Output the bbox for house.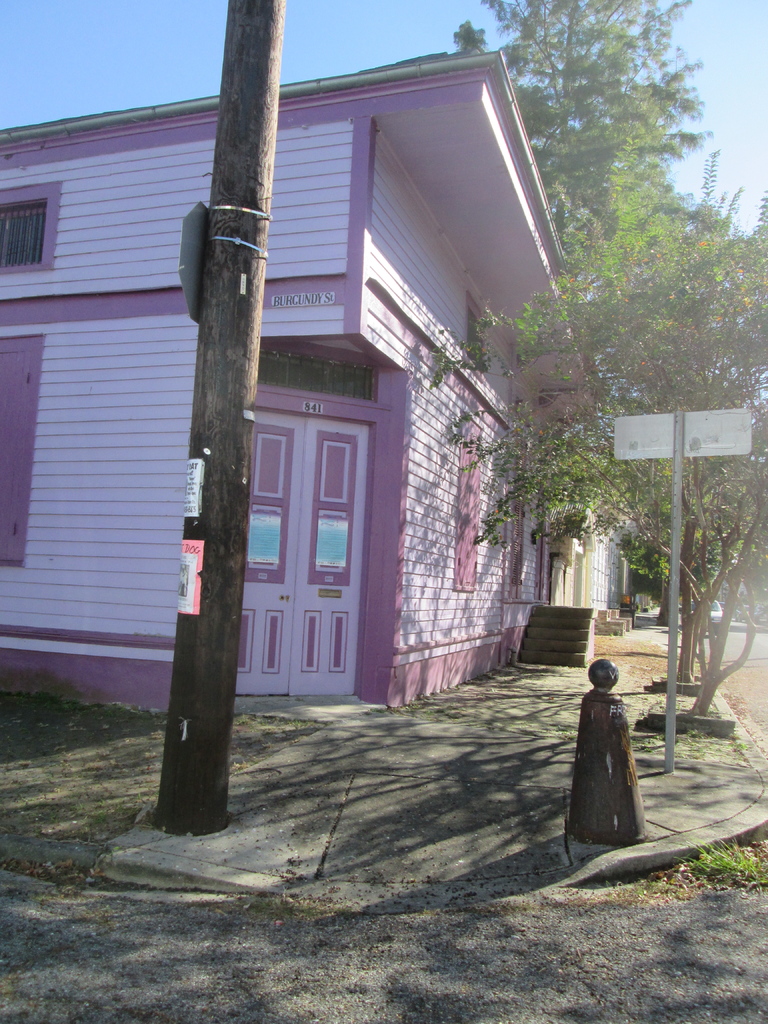
[left=593, top=505, right=633, bottom=622].
